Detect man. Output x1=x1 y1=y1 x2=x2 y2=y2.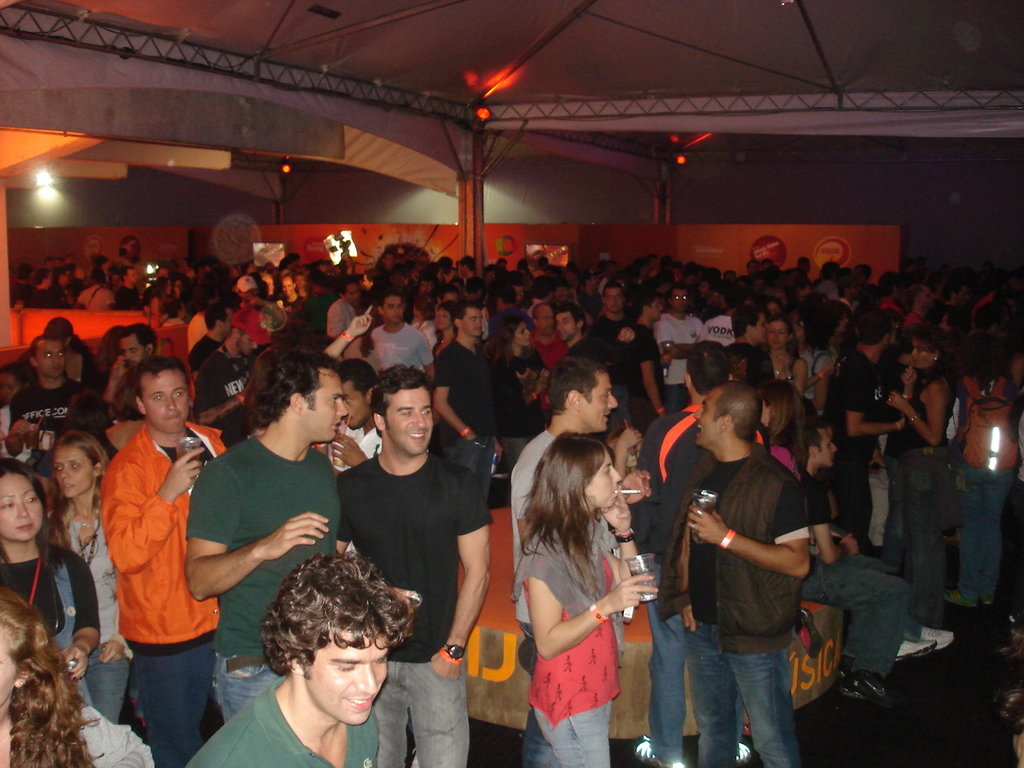
x1=92 y1=311 x2=154 y2=431.
